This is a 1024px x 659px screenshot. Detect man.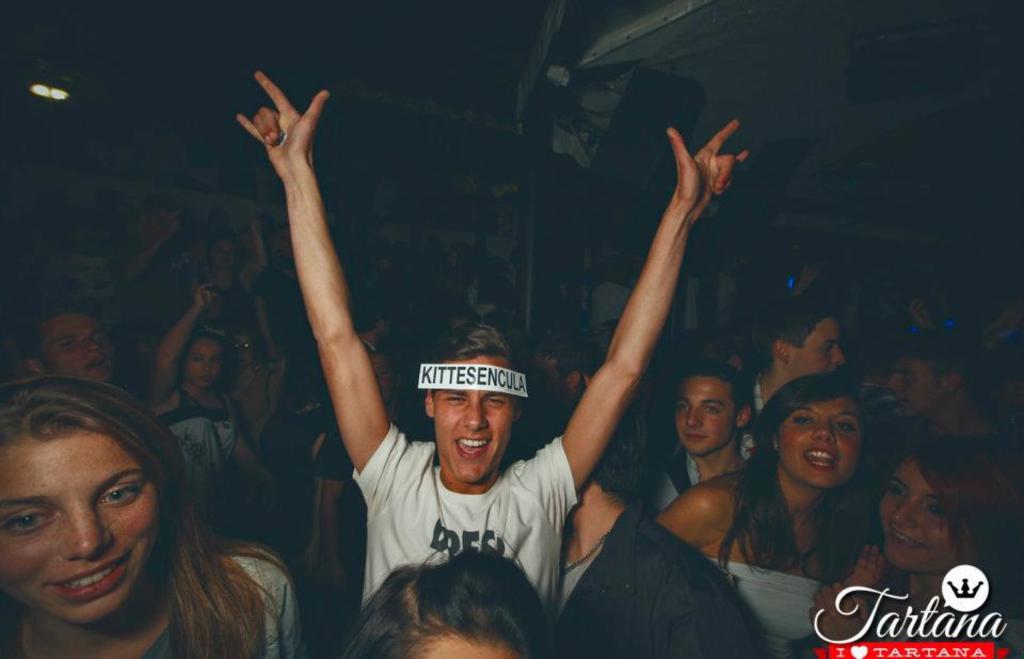
<box>887,332,994,454</box>.
